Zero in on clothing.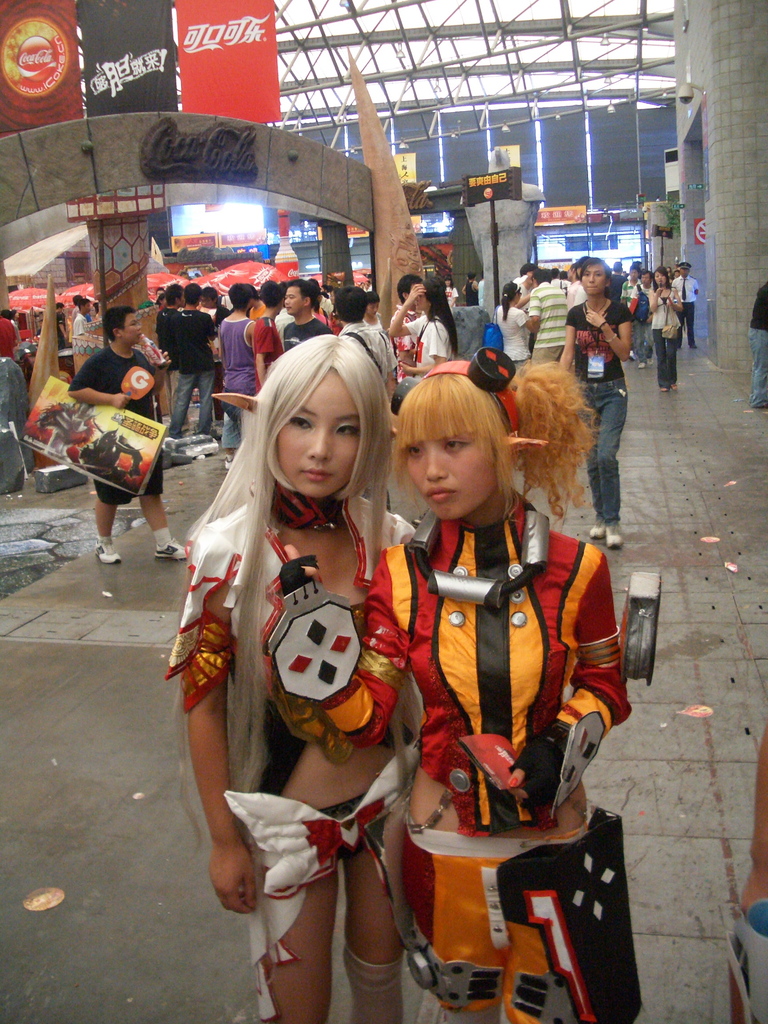
Zeroed in: box=[248, 300, 262, 325].
